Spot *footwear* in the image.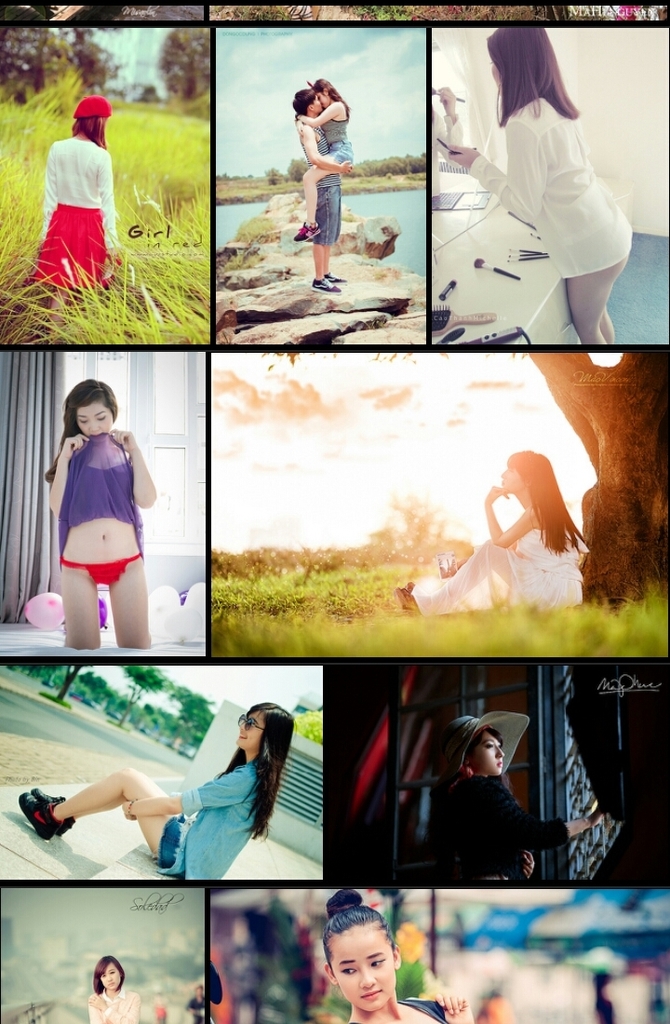
*footwear* found at <box>14,791,54,844</box>.
